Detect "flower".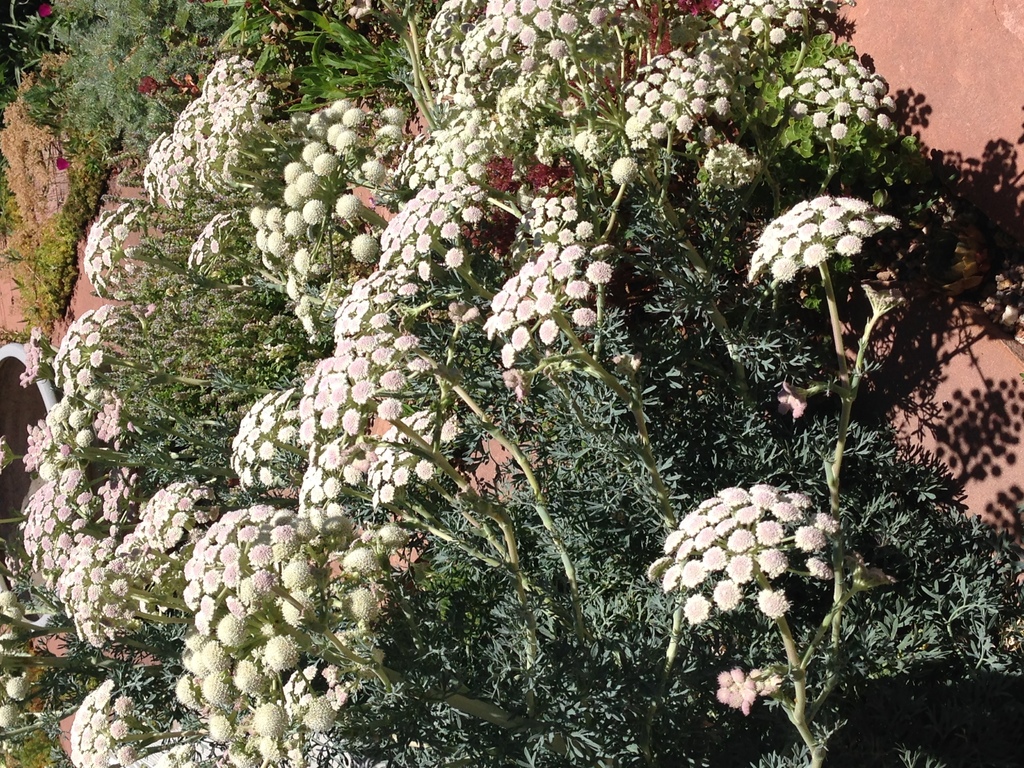
Detected at <bbox>300, 337, 451, 508</bbox>.
